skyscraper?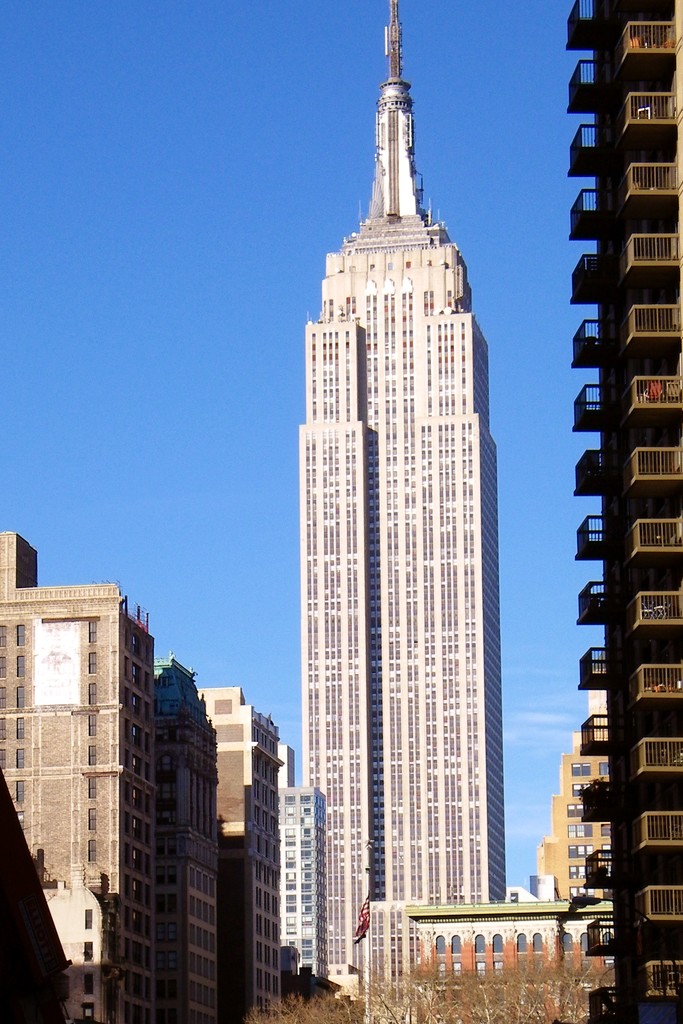
(x1=299, y1=0, x2=502, y2=975)
